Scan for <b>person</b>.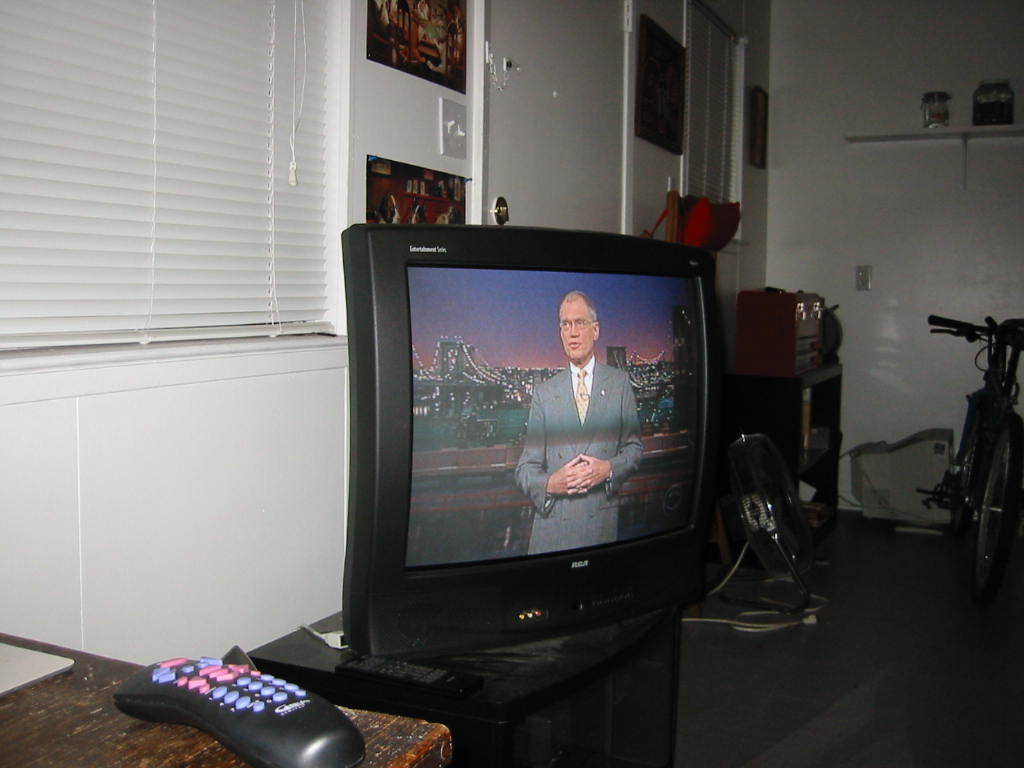
Scan result: <box>511,285,648,559</box>.
